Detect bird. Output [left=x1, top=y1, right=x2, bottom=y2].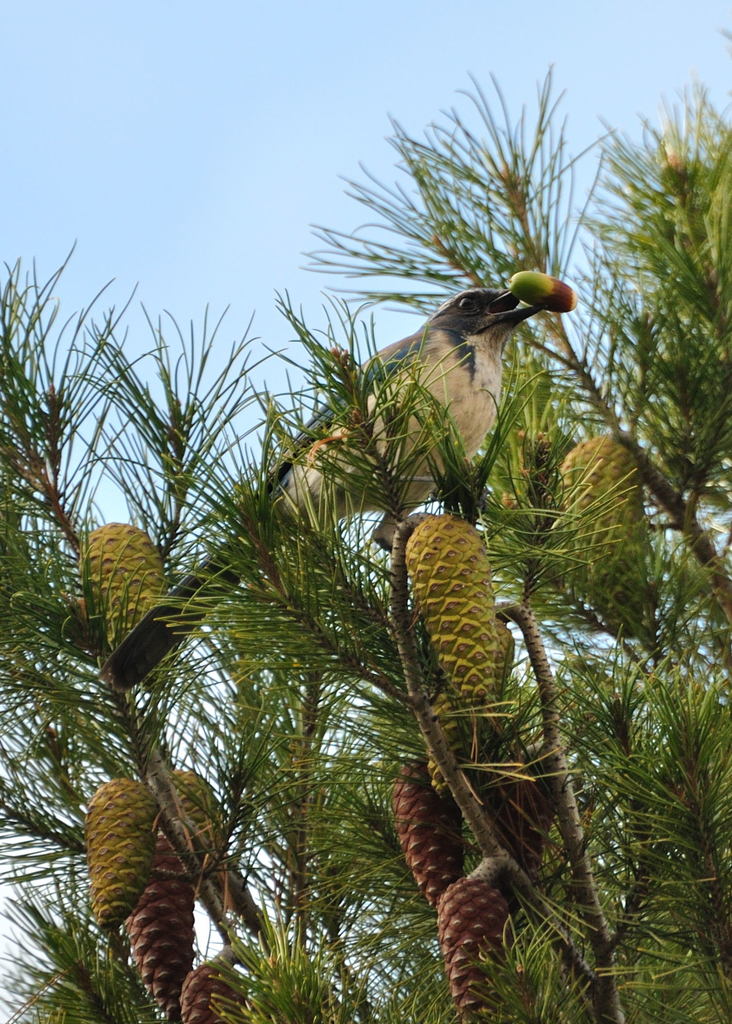
[left=94, top=283, right=544, bottom=696].
